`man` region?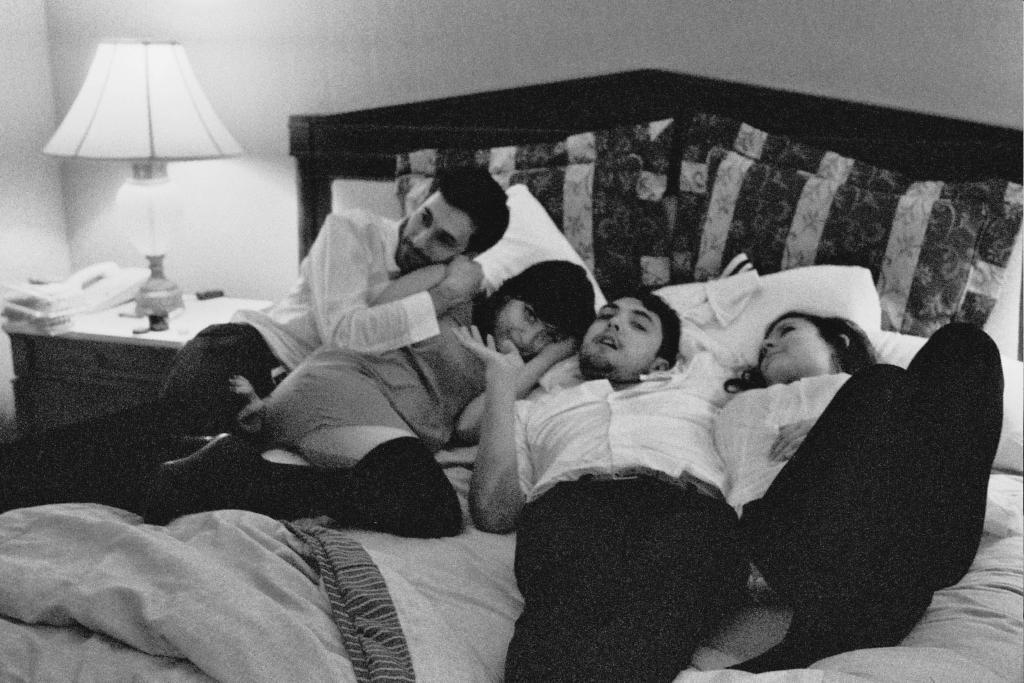
left=158, top=161, right=514, bottom=440
